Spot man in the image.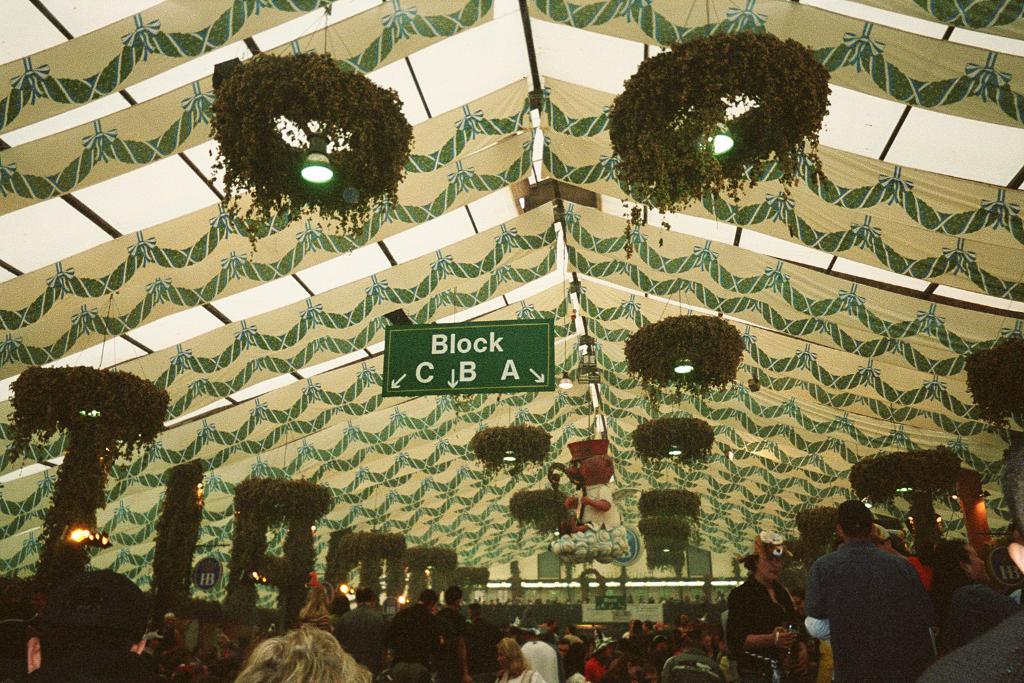
man found at (28,584,43,614).
